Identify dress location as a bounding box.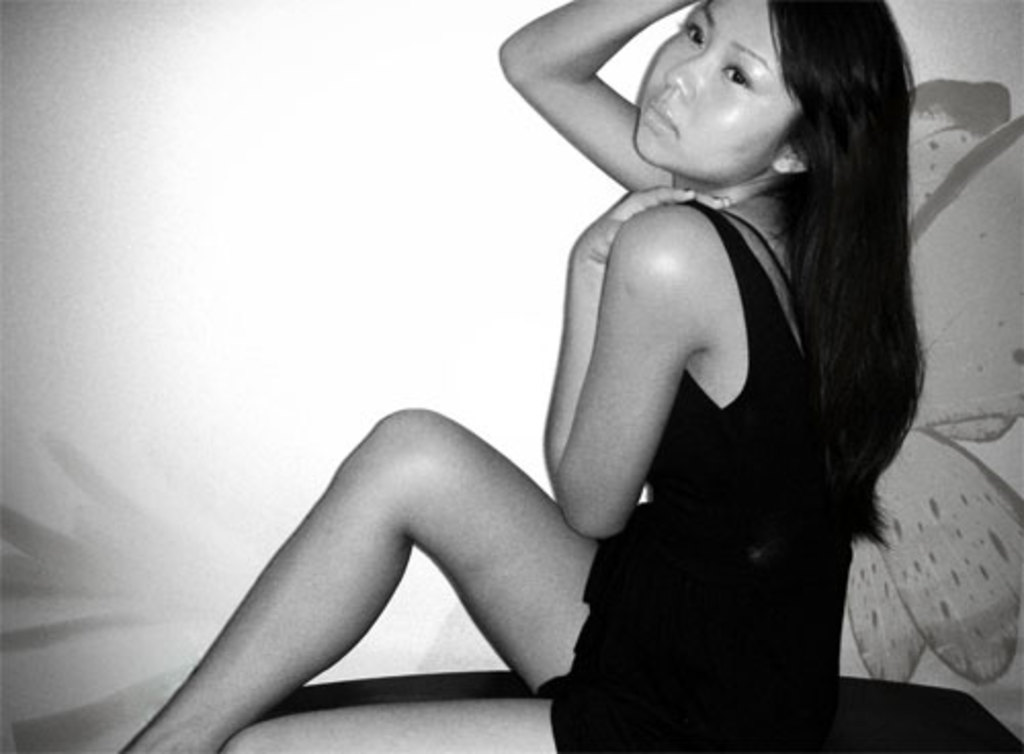
541 197 1022 752.
